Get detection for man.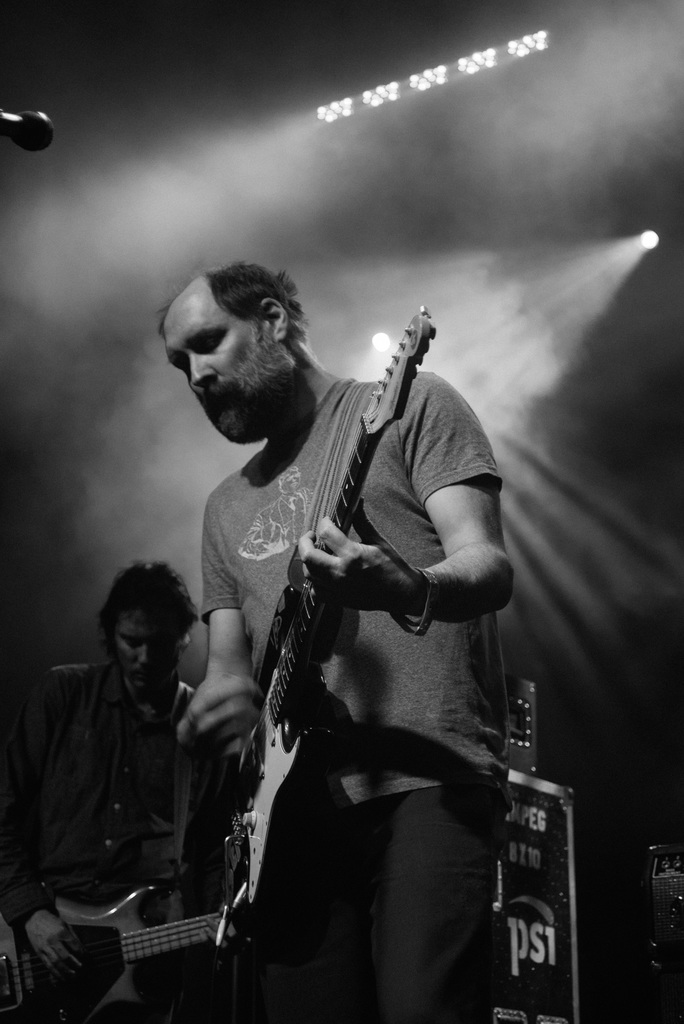
Detection: 156/243/514/1023.
